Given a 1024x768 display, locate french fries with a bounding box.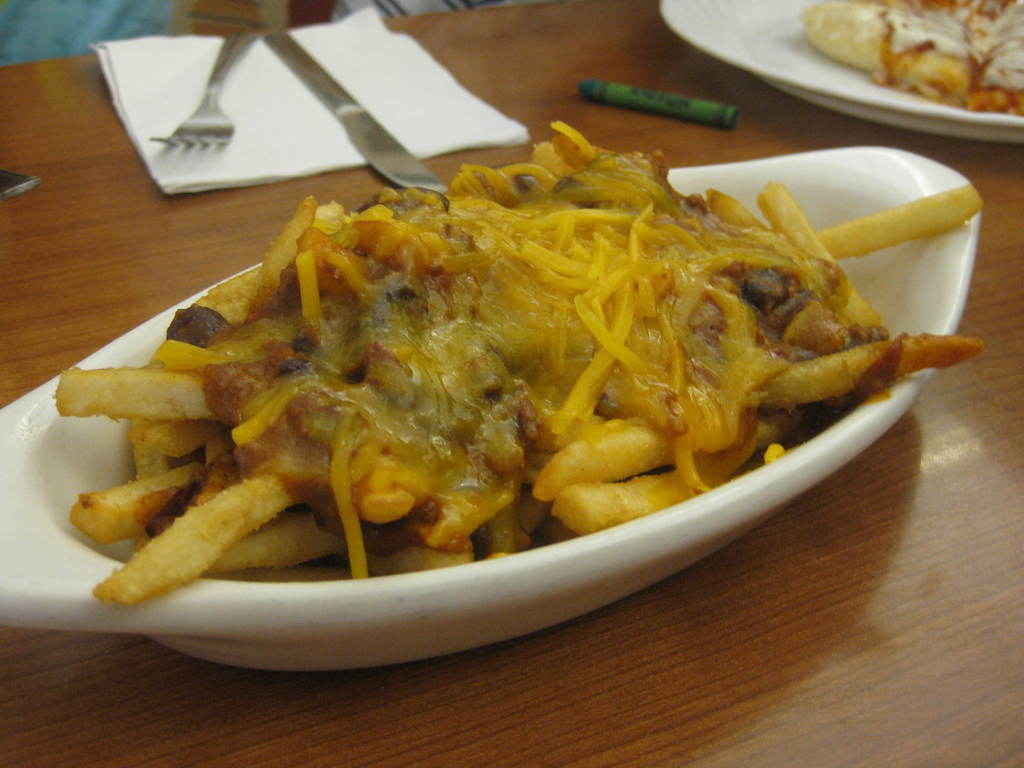
Located: left=211, top=492, right=346, bottom=566.
